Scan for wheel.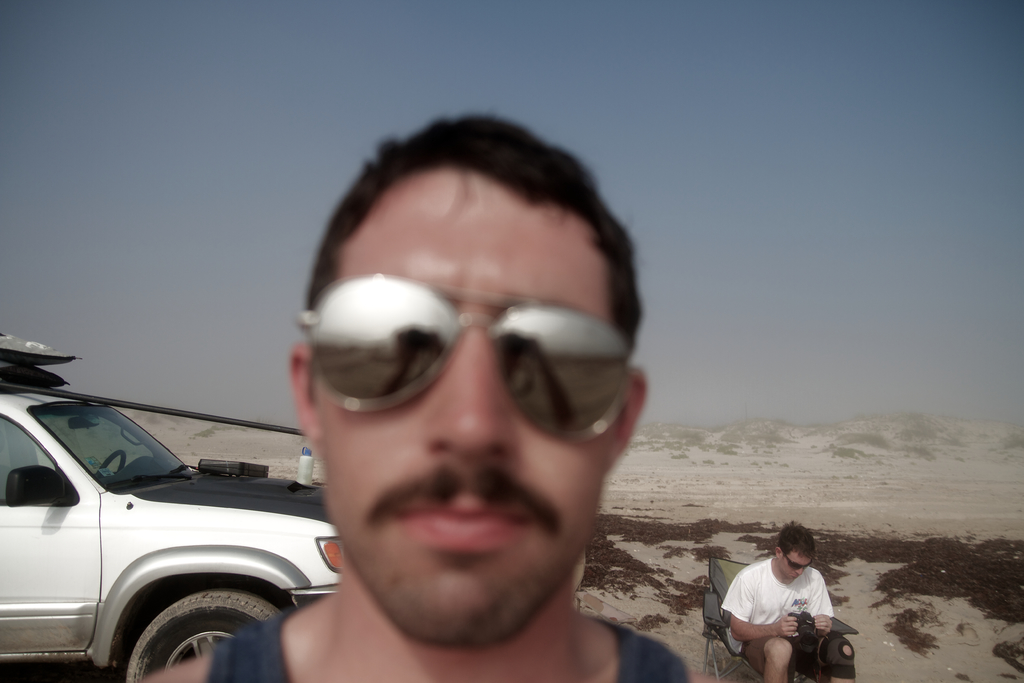
Scan result: 90, 442, 124, 483.
